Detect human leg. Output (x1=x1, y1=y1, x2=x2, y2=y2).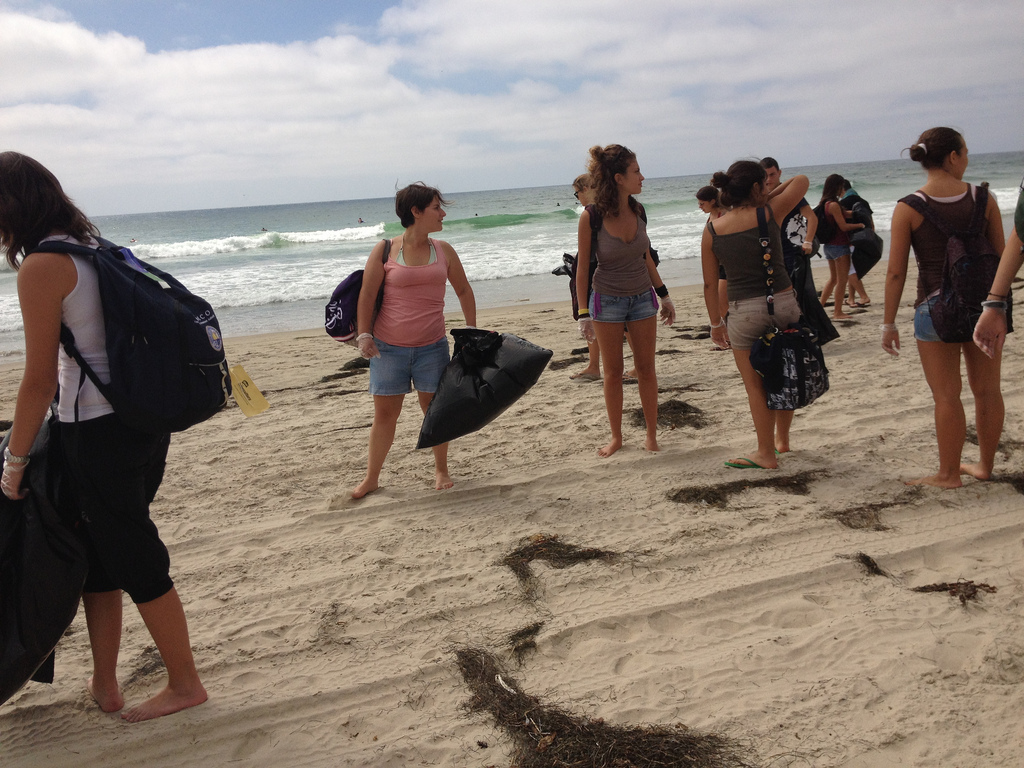
(x1=723, y1=289, x2=778, y2=470).
